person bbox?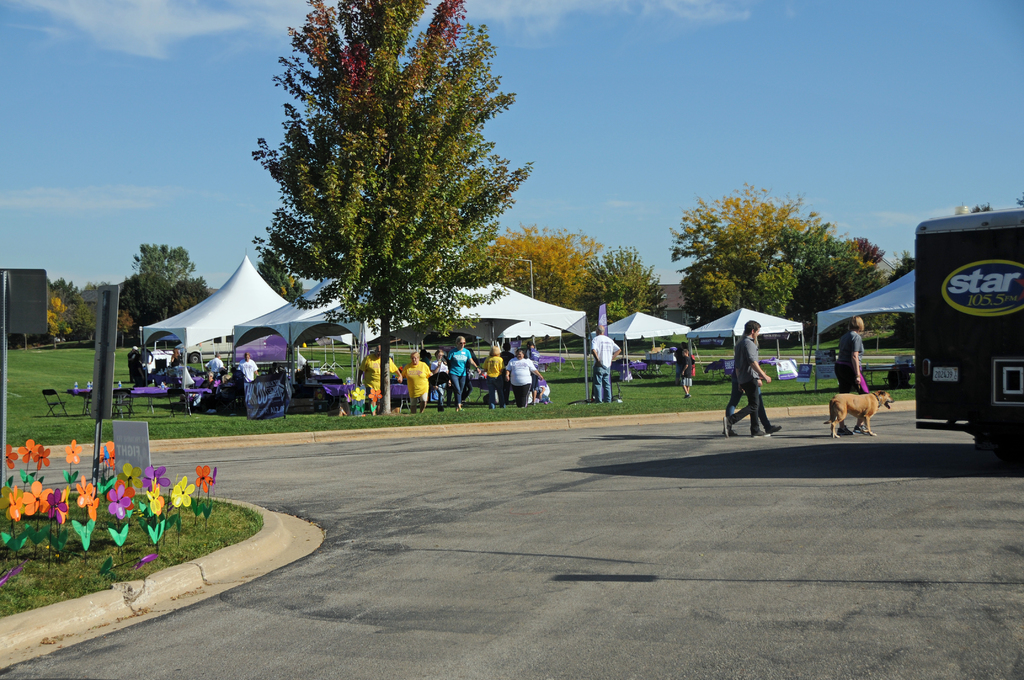
{"x1": 237, "y1": 350, "x2": 257, "y2": 384}
